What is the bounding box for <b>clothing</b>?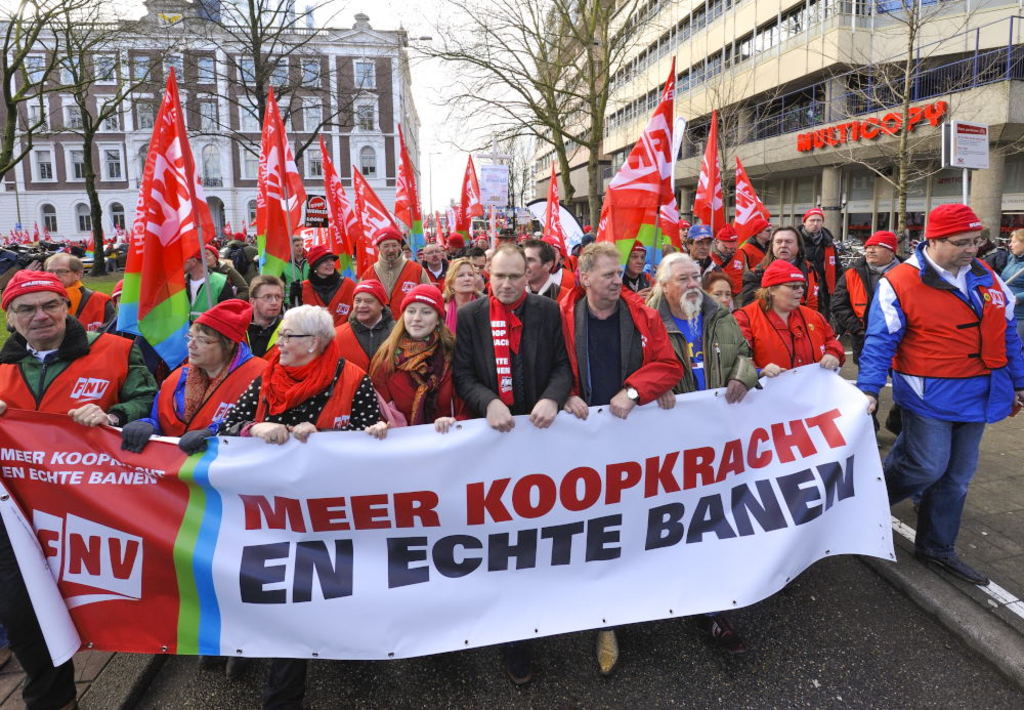
(left=186, top=269, right=220, bottom=325).
